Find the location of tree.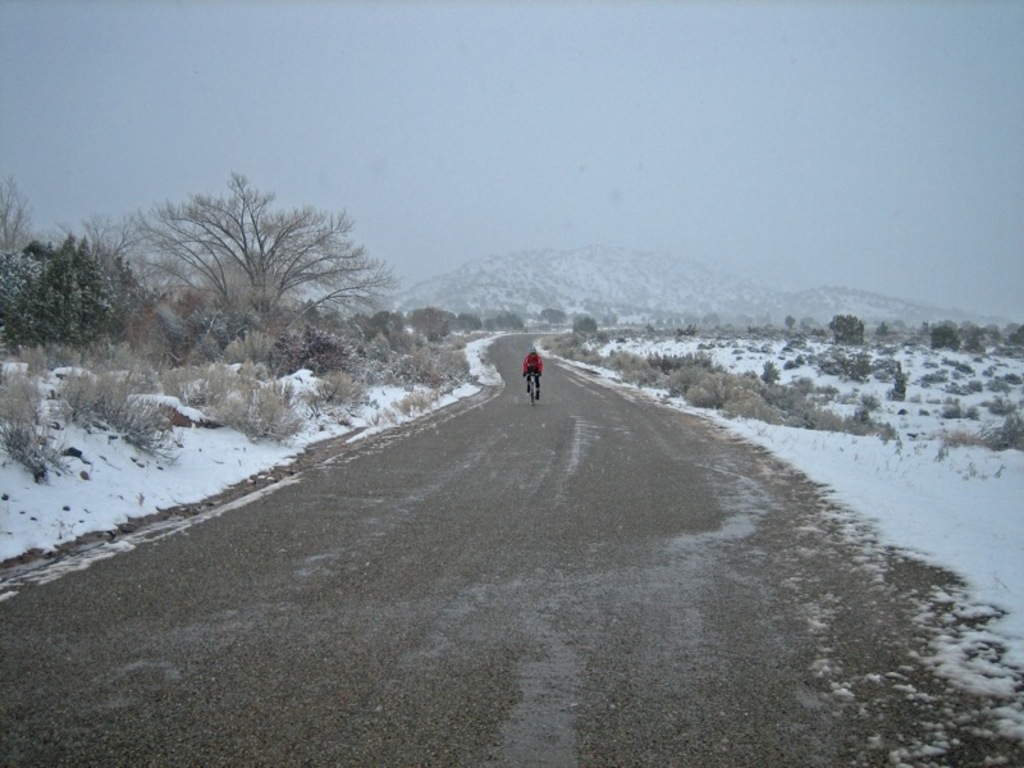
Location: region(599, 349, 730, 371).
